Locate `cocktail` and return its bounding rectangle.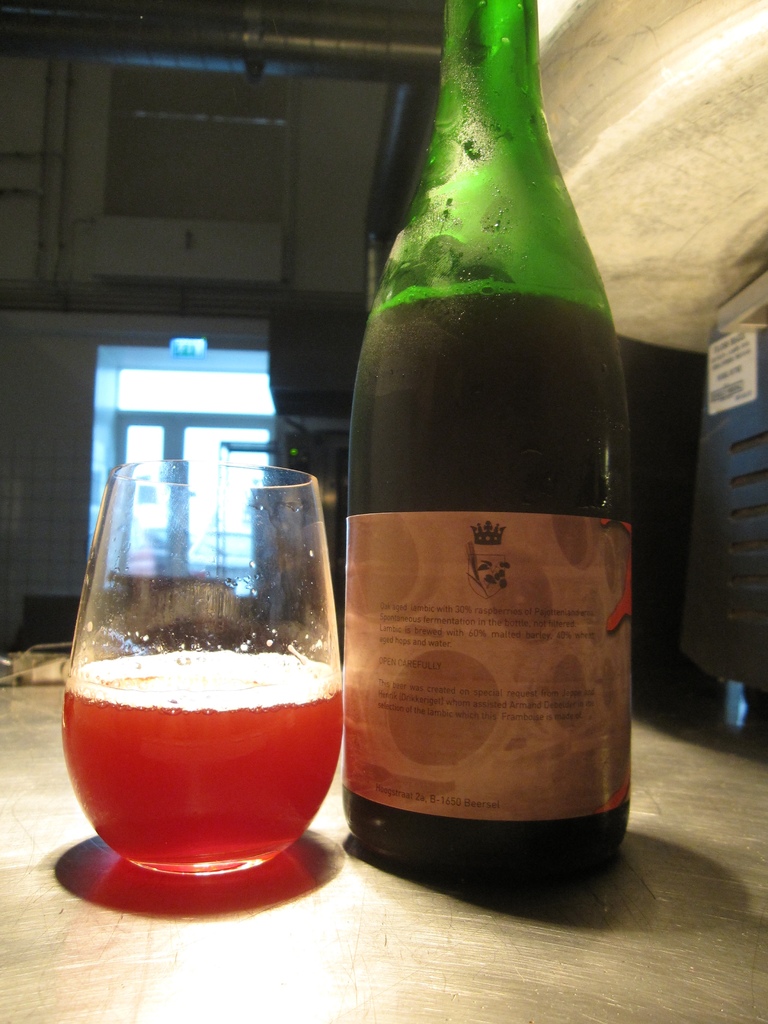
select_region(70, 452, 346, 876).
